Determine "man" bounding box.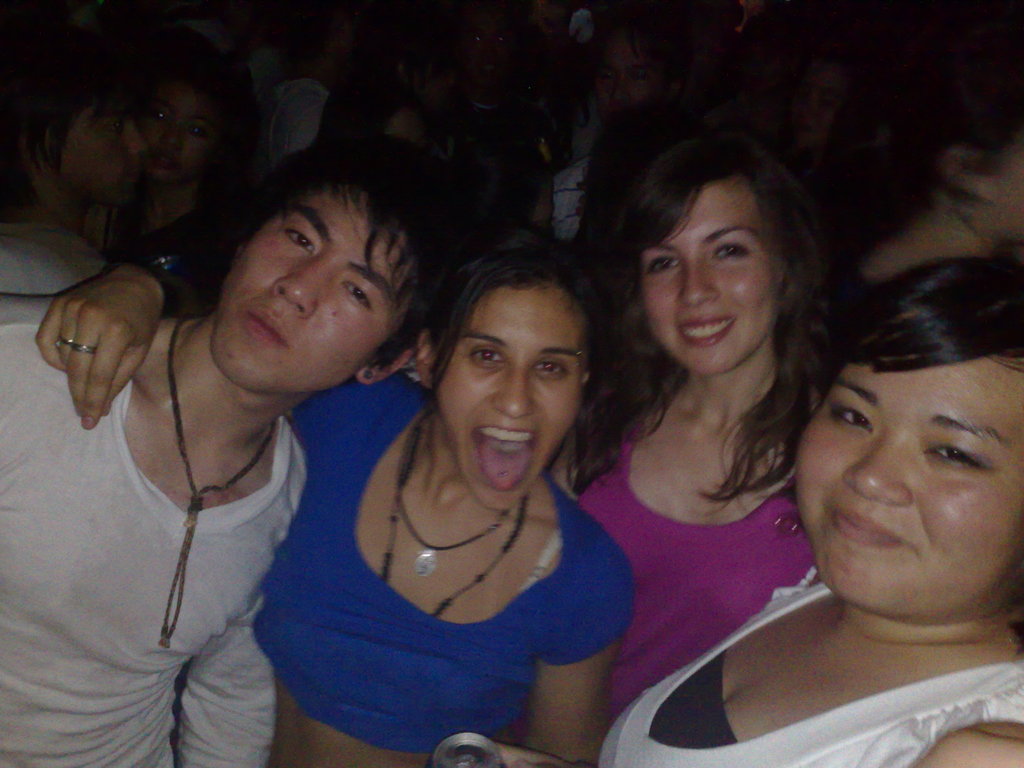
Determined: x1=0, y1=128, x2=488, y2=767.
